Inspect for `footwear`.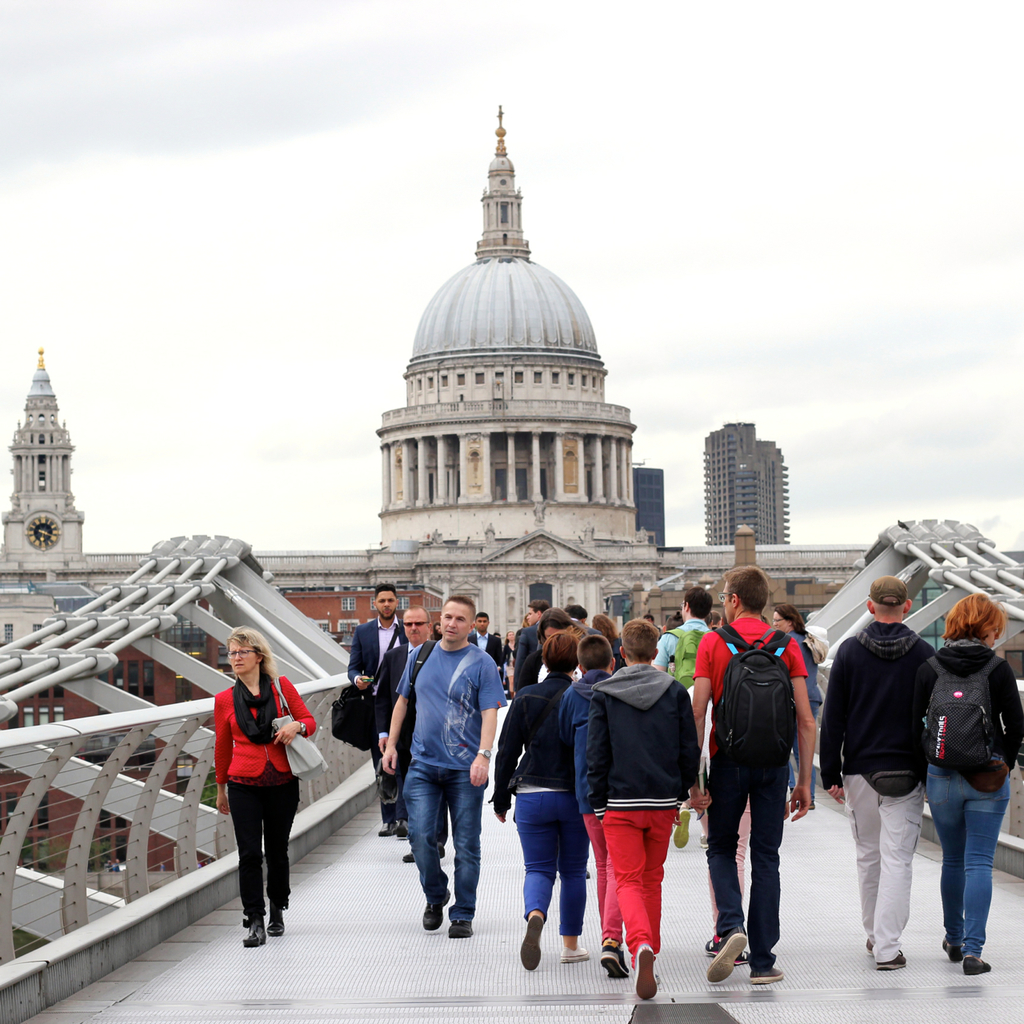
Inspection: (522, 910, 542, 970).
